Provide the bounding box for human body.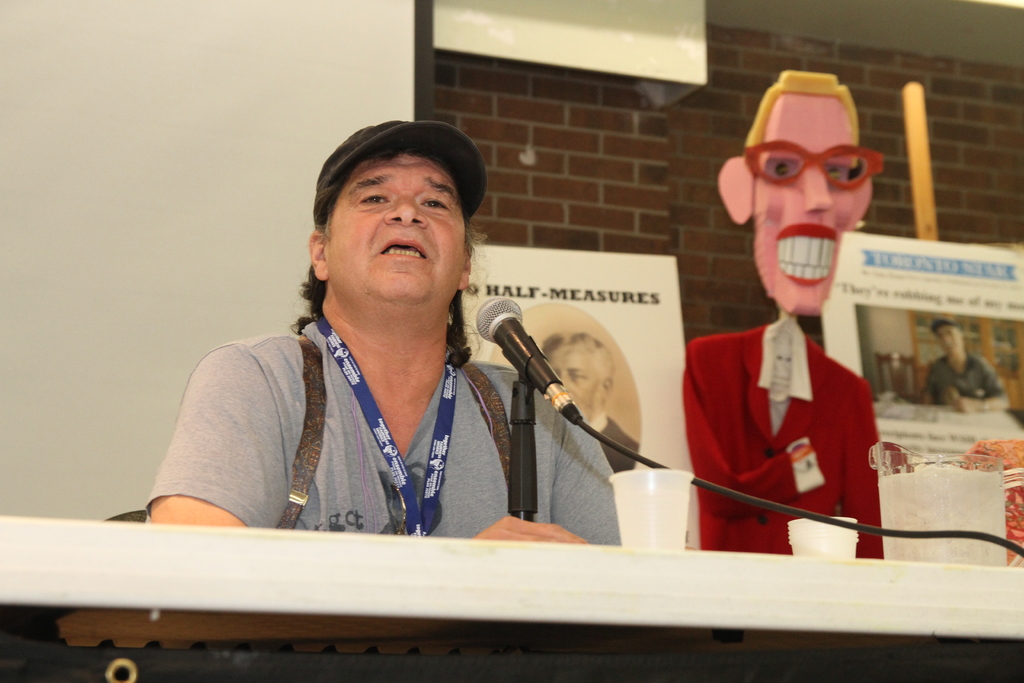
[131, 122, 628, 559].
